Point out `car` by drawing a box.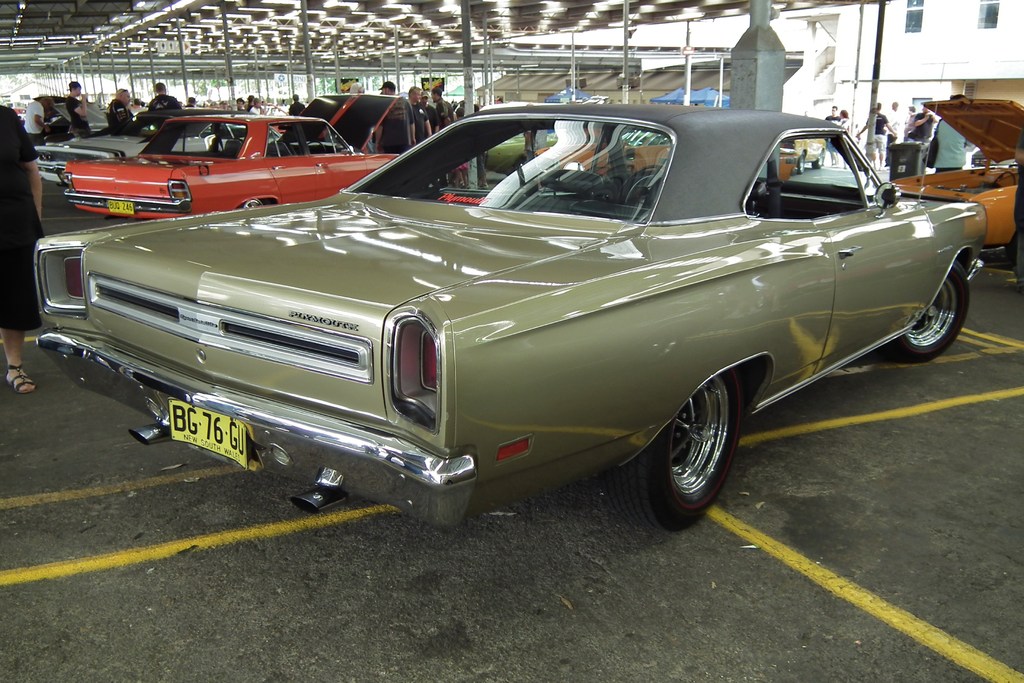
43 103 945 545.
